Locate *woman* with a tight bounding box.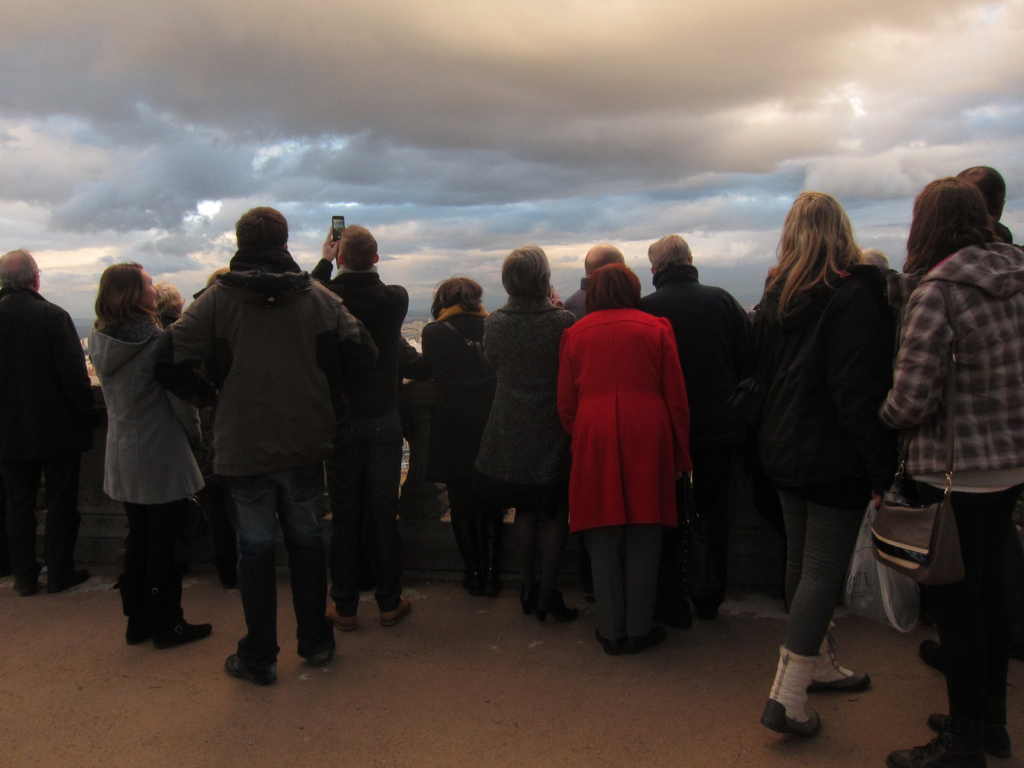
bbox=[471, 249, 579, 625].
